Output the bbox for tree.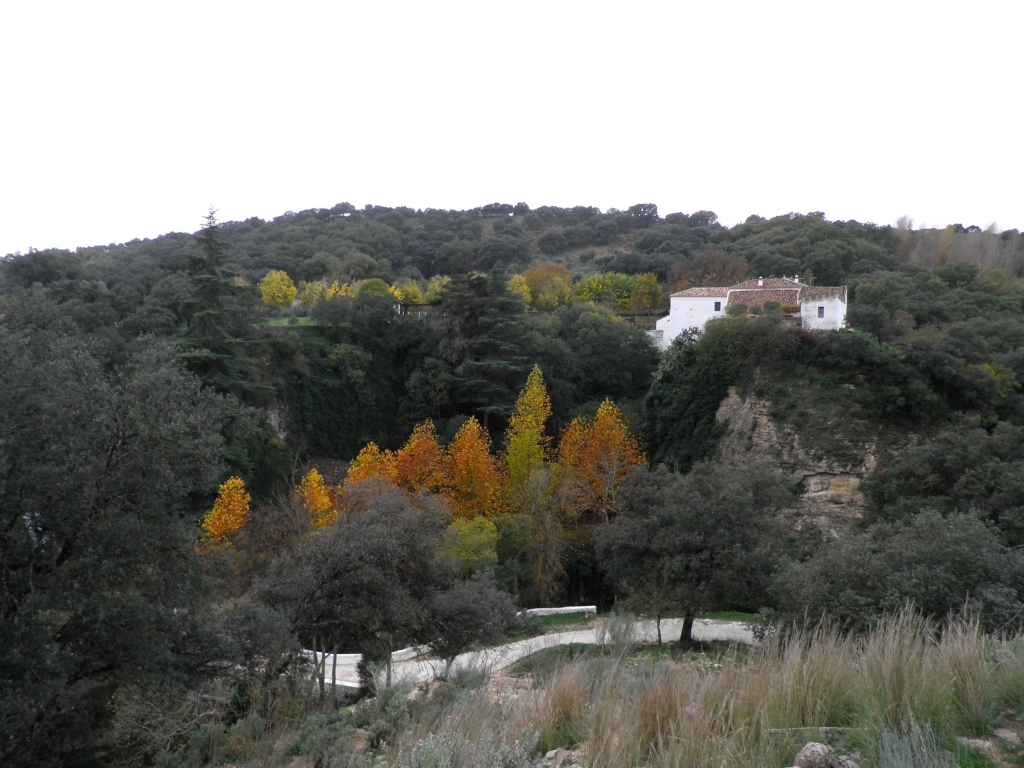
[0,287,214,757].
